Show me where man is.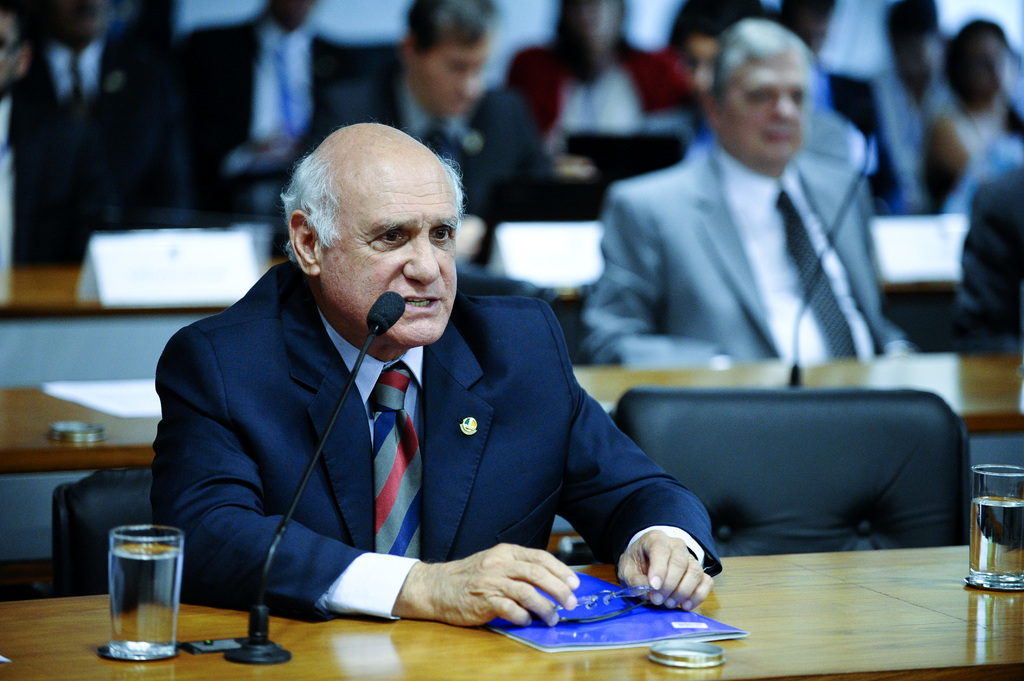
man is at {"x1": 123, "y1": 131, "x2": 745, "y2": 659}.
